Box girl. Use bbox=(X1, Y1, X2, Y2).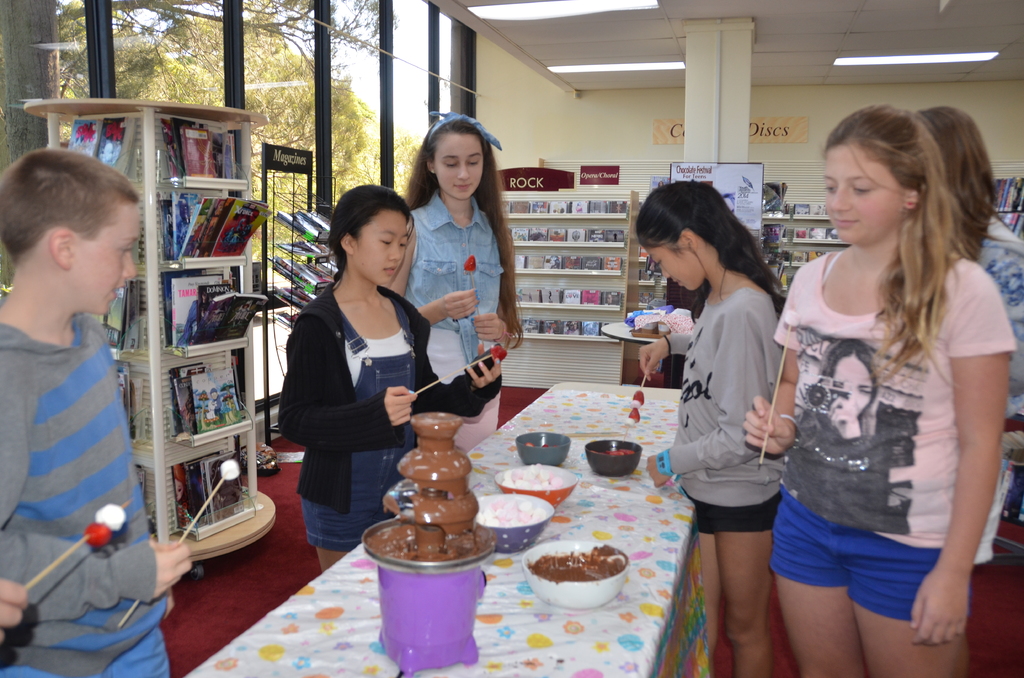
bbox=(635, 184, 787, 677).
